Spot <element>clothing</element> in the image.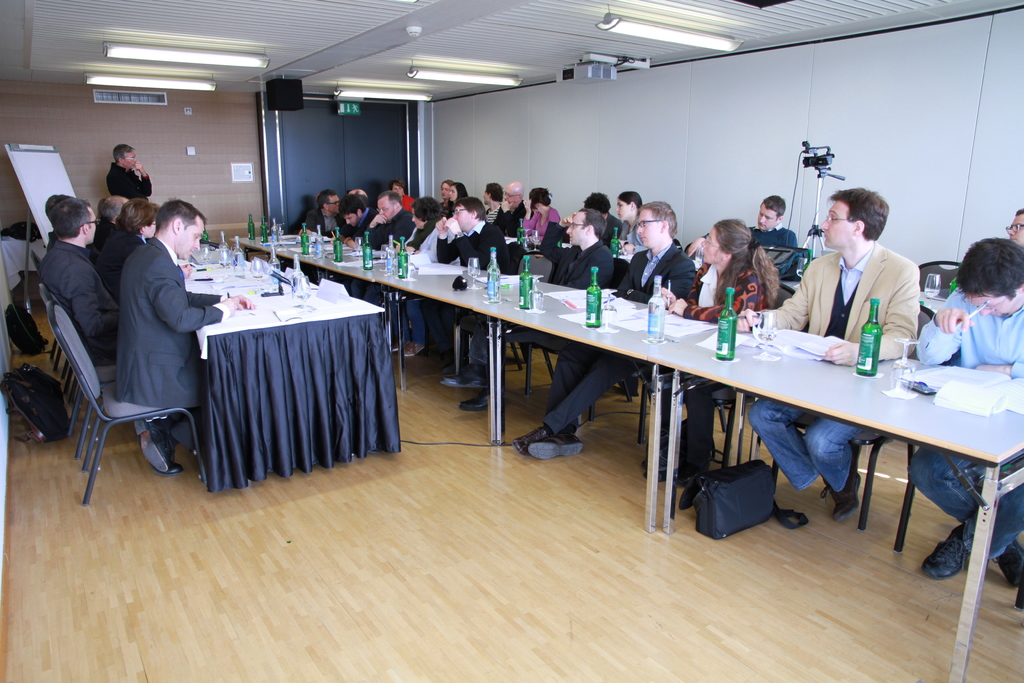
<element>clothing</element> found at select_region(582, 210, 620, 238).
